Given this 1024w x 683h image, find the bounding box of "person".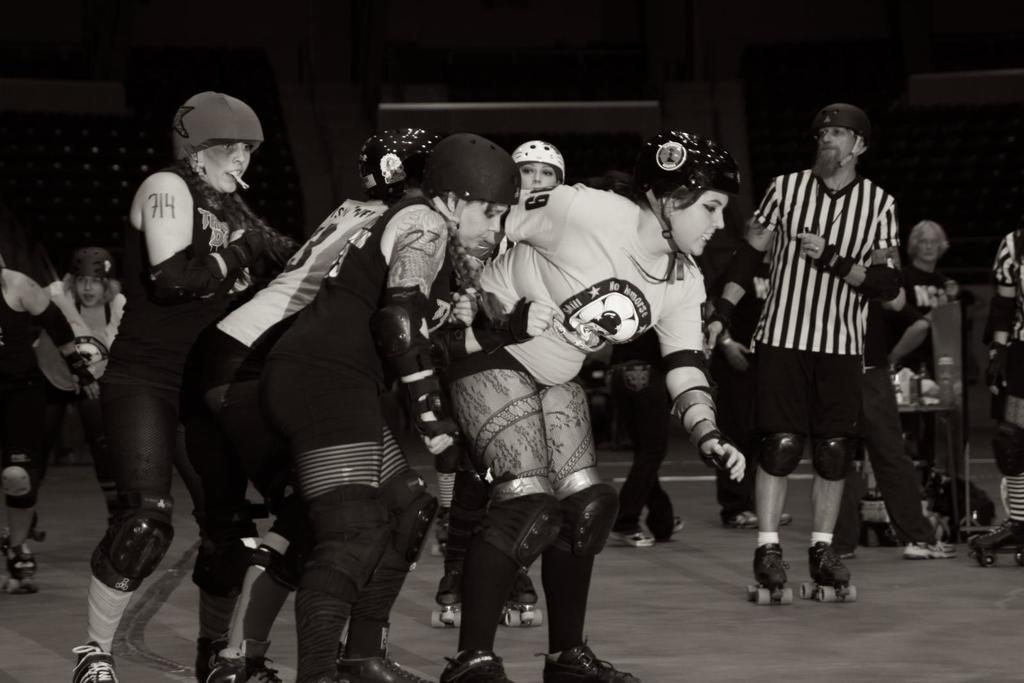
(x1=450, y1=126, x2=741, y2=682).
